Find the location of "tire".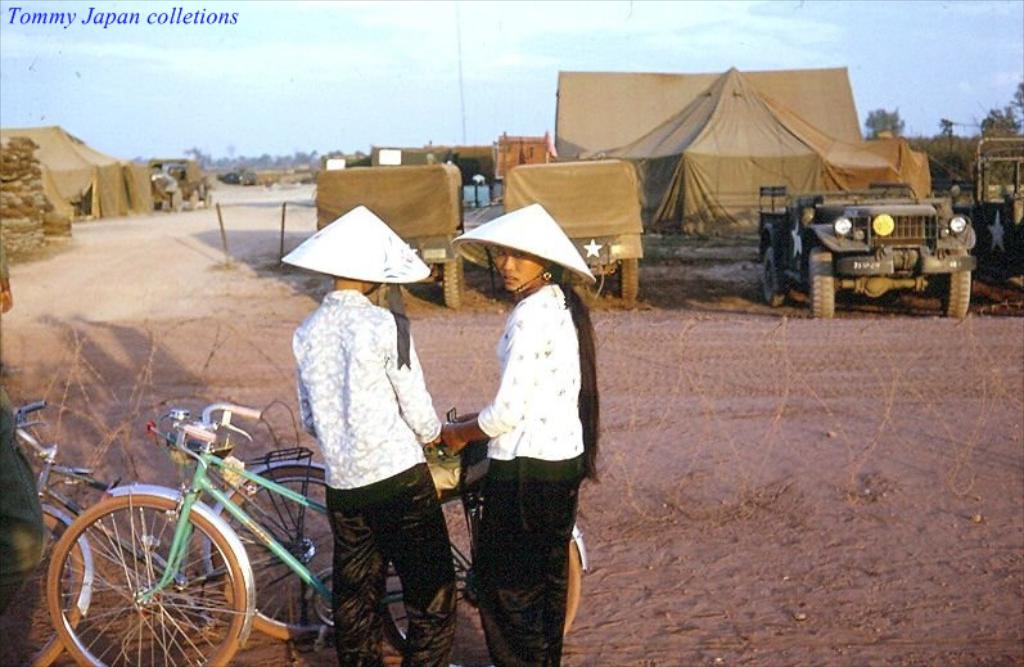
Location: x1=23 y1=515 x2=86 y2=666.
